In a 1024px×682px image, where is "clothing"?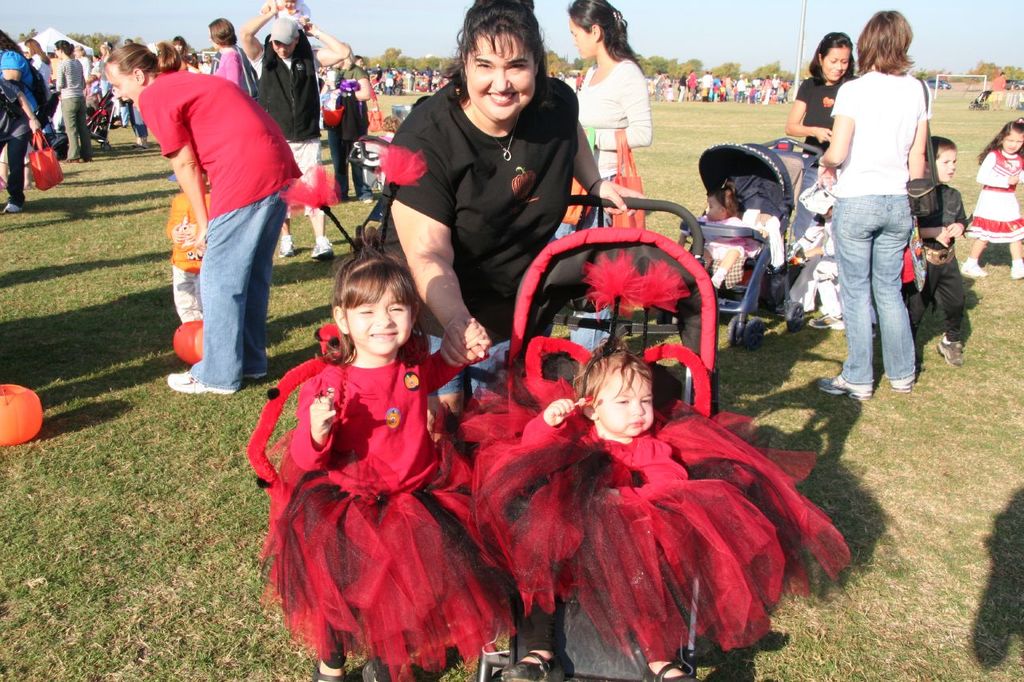
bbox=[916, 182, 969, 341].
